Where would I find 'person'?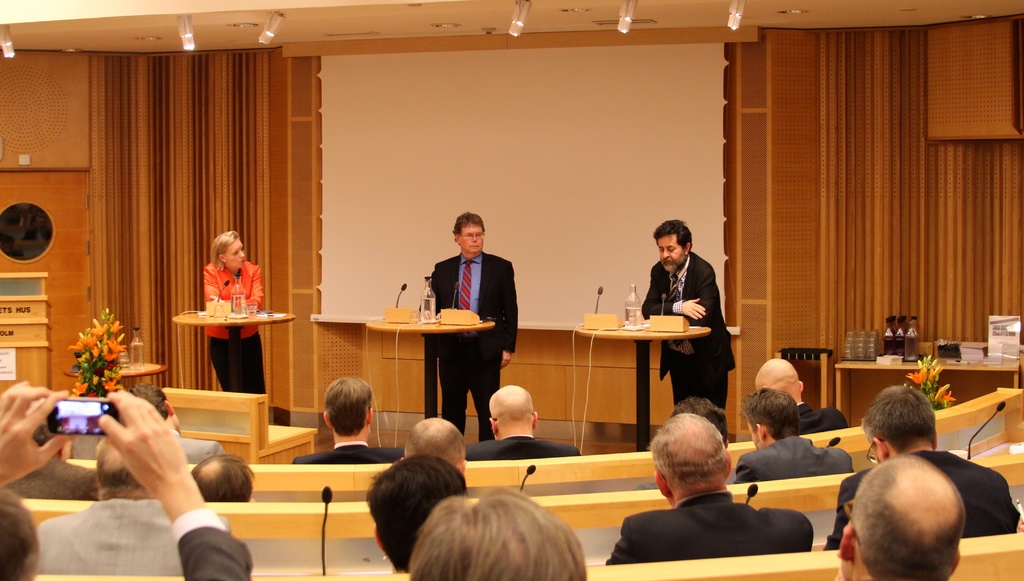
At Rect(198, 232, 273, 392).
